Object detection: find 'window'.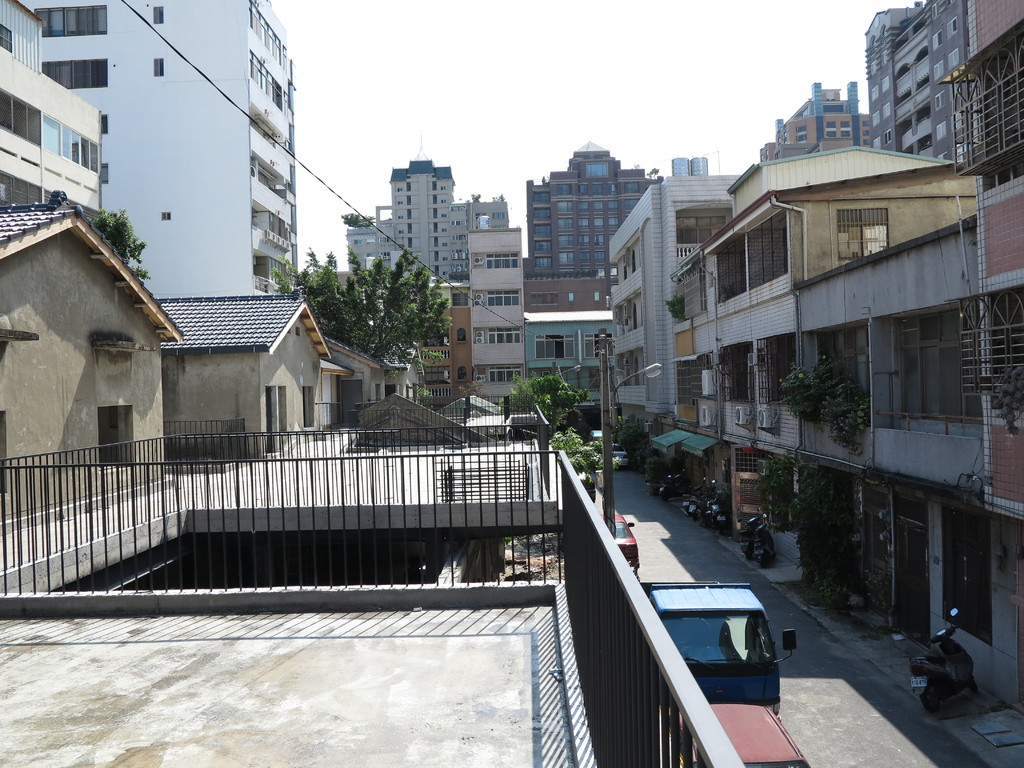
{"left": 934, "top": 122, "right": 948, "bottom": 141}.
